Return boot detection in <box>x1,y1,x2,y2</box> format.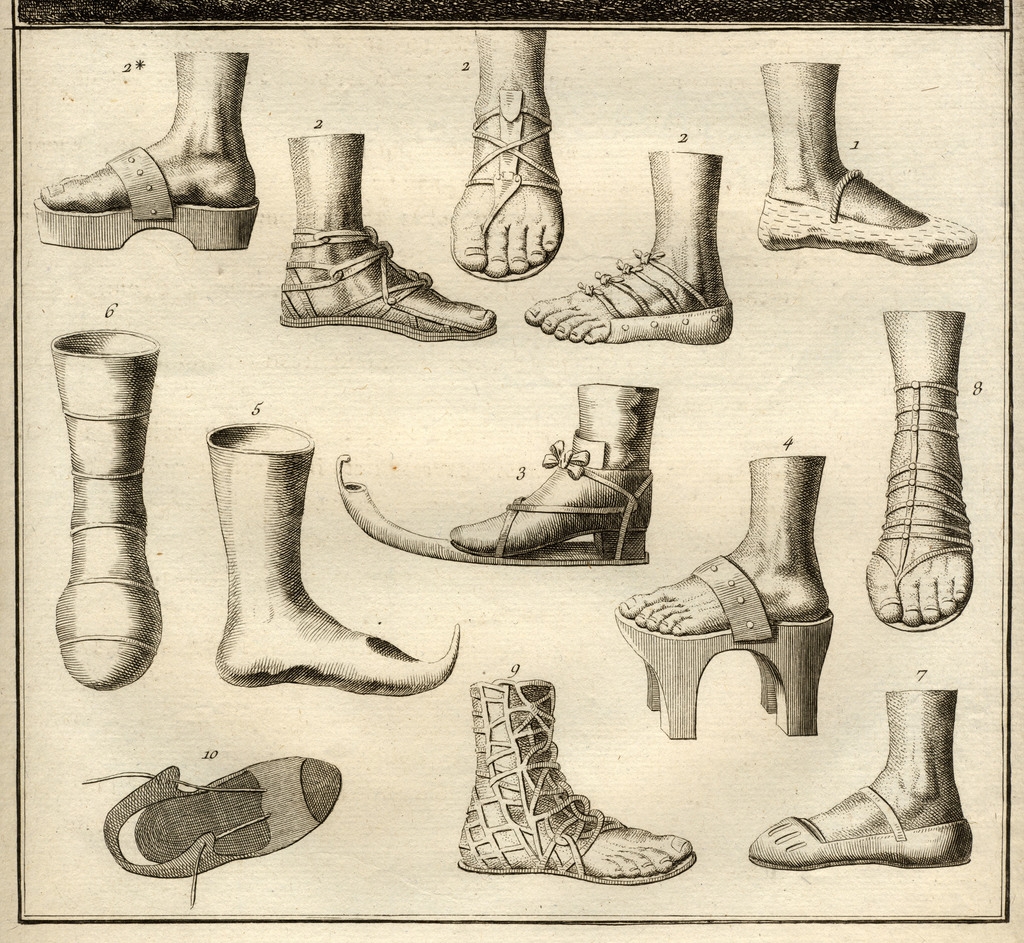
<box>56,322,164,693</box>.
